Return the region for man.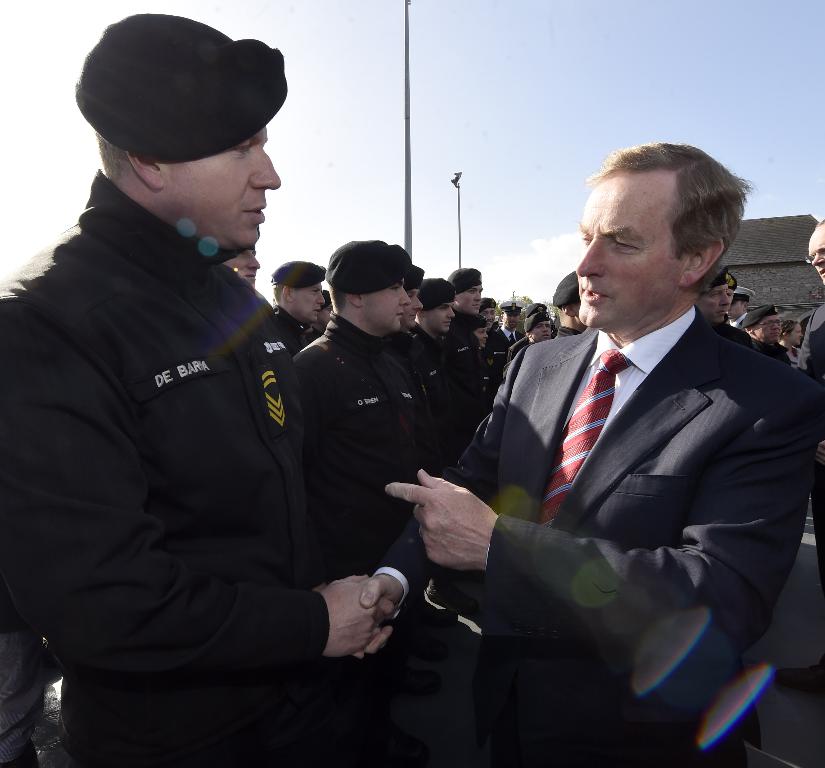
x1=740, y1=313, x2=794, y2=368.
